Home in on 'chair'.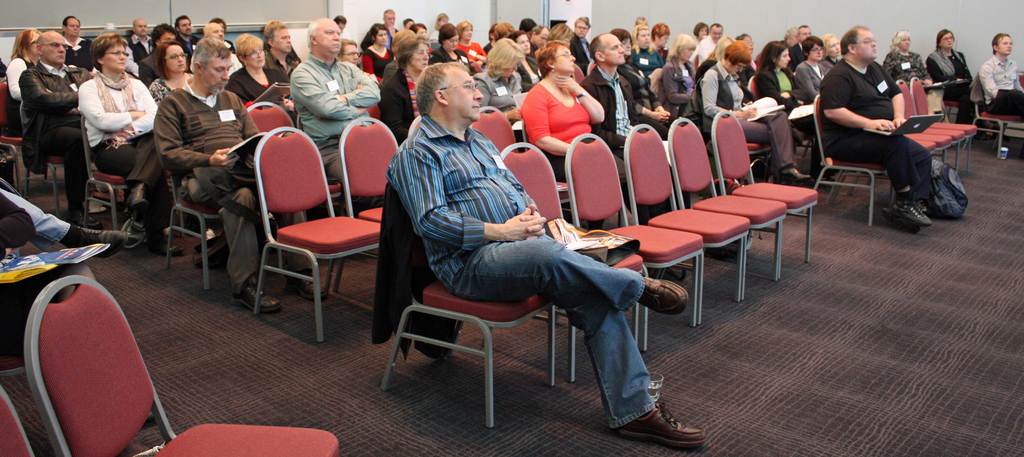
Homed in at region(570, 63, 584, 86).
